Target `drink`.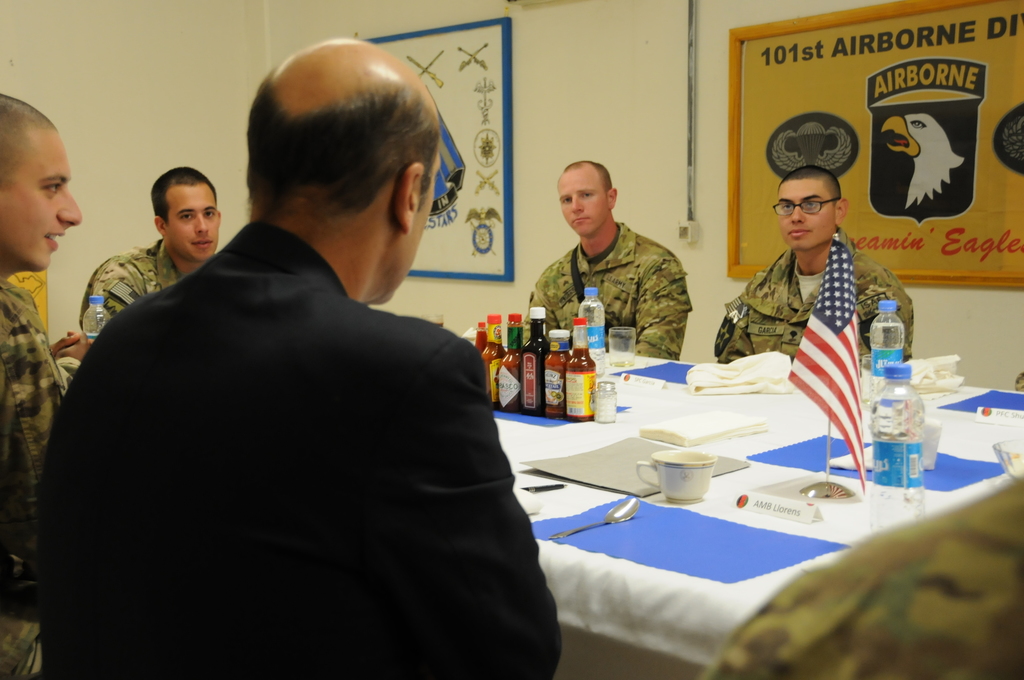
Target region: (left=871, top=301, right=909, bottom=386).
